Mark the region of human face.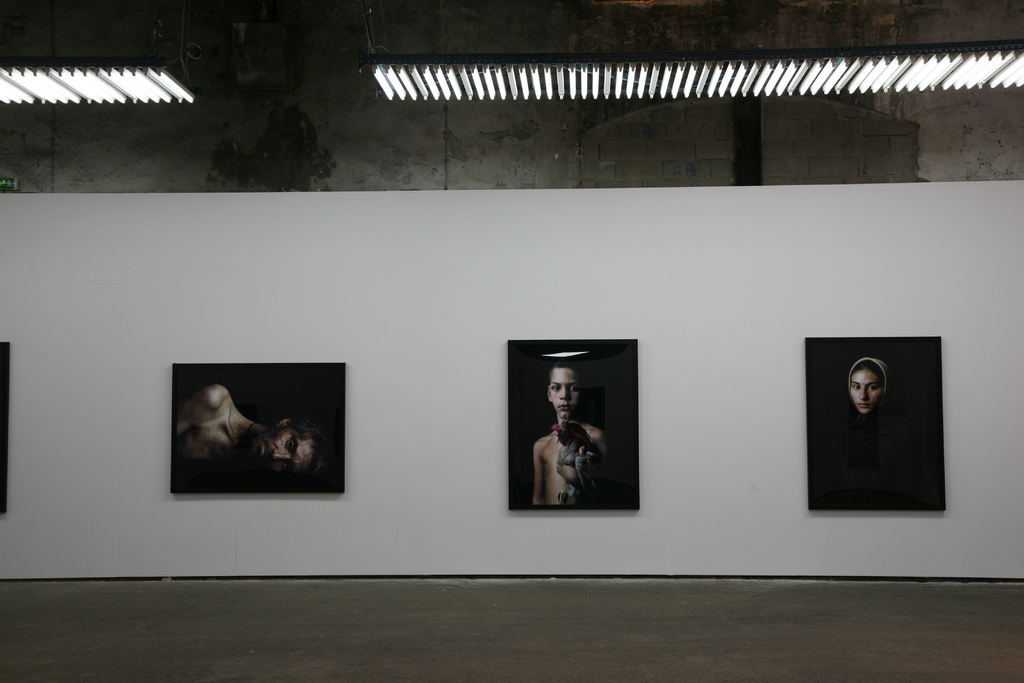
Region: box(548, 369, 587, 423).
